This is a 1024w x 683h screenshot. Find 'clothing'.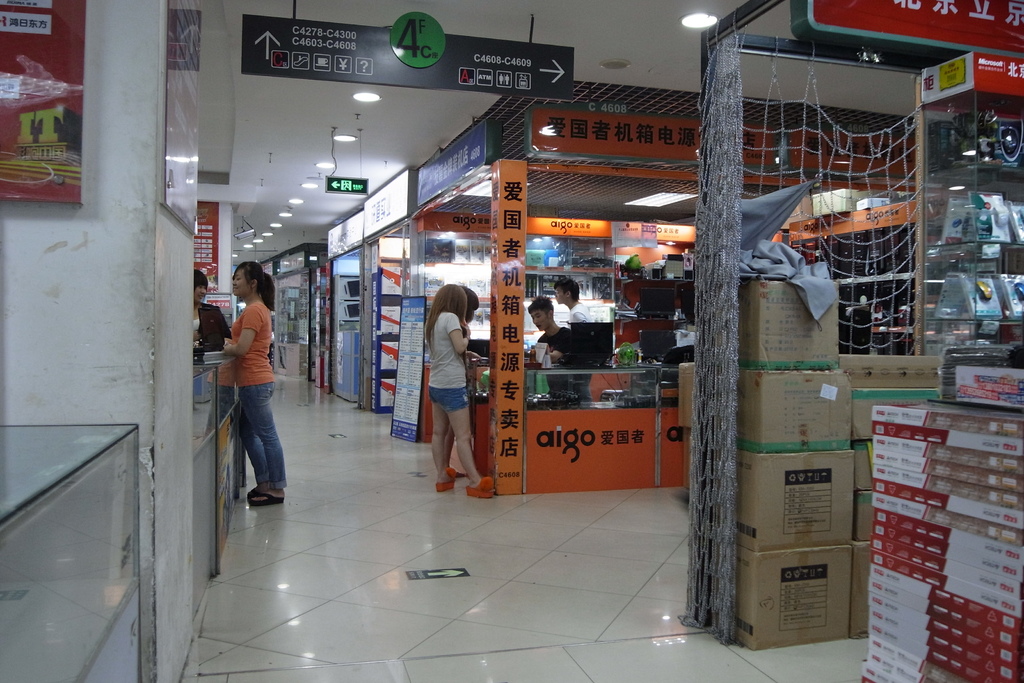
Bounding box: left=427, top=314, right=469, bottom=386.
